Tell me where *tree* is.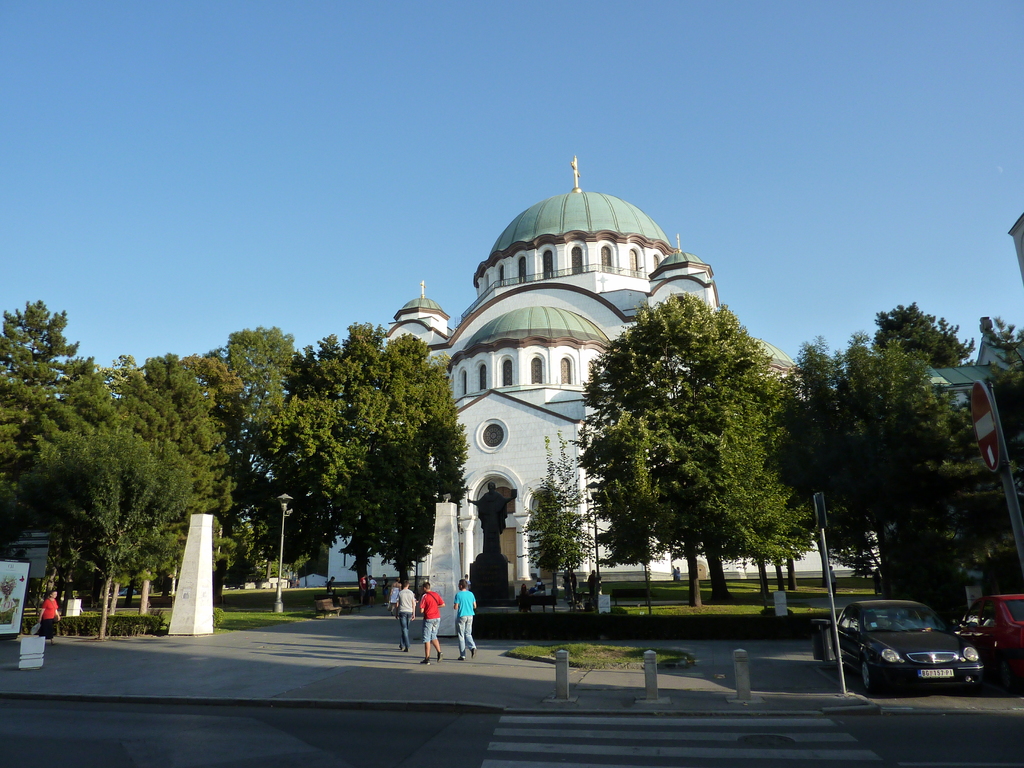
*tree* is at (x1=517, y1=428, x2=602, y2=617).
